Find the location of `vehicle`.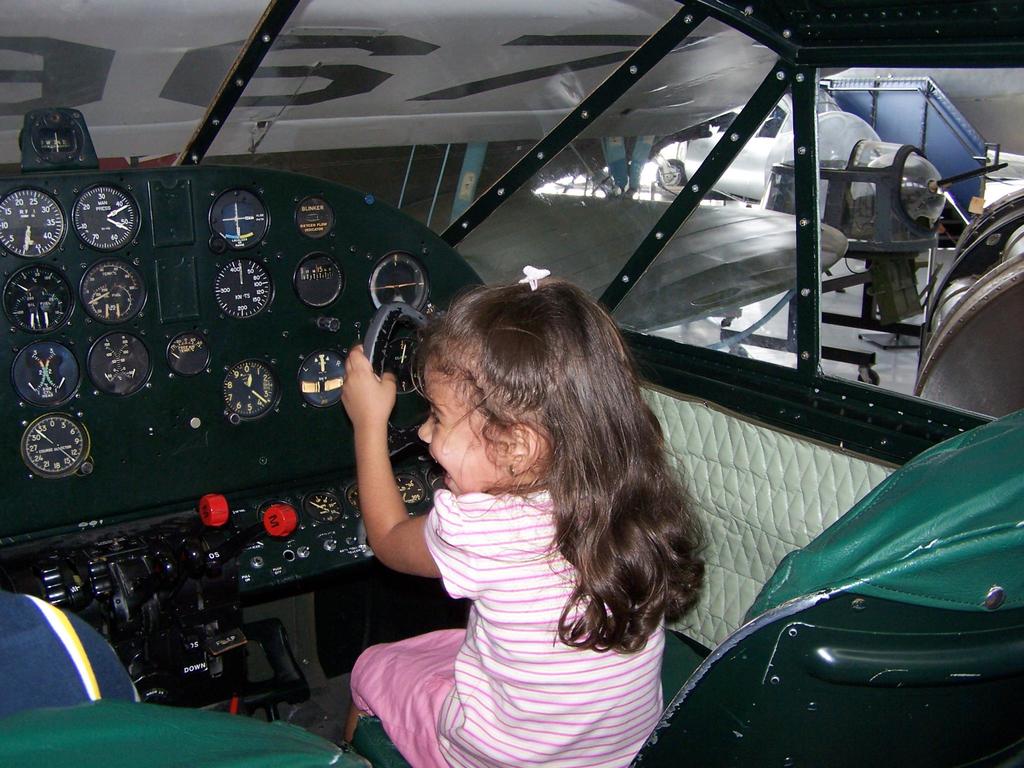
Location: locate(0, 0, 1023, 767).
